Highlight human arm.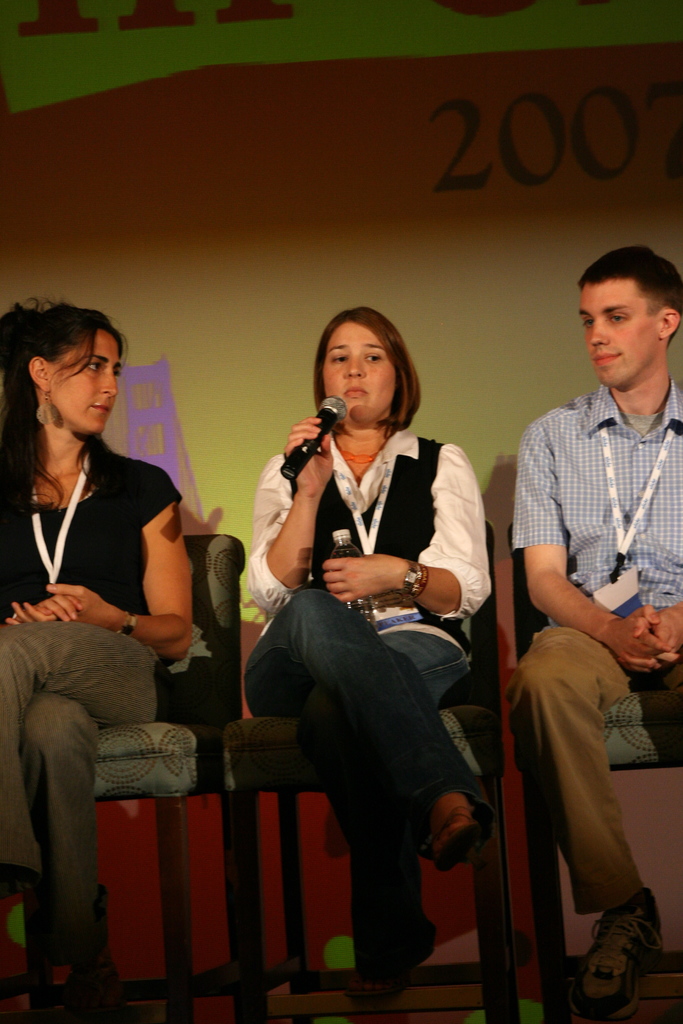
Highlighted region: (242,433,349,624).
